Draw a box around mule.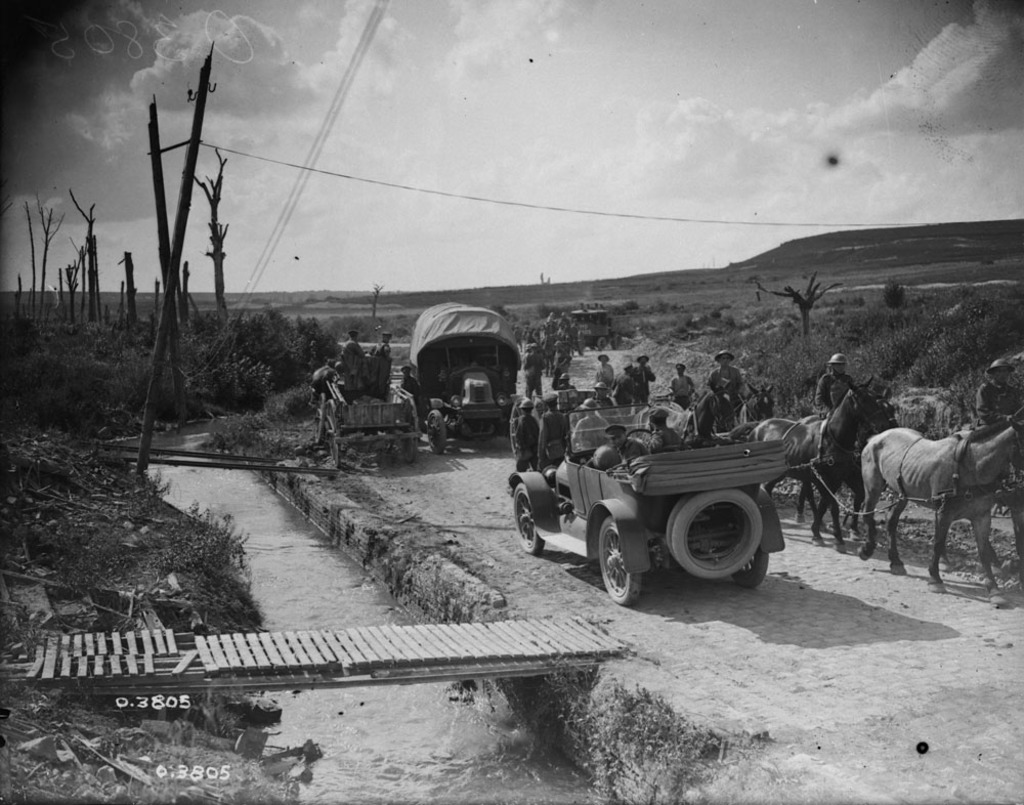
Rect(836, 378, 1020, 632).
